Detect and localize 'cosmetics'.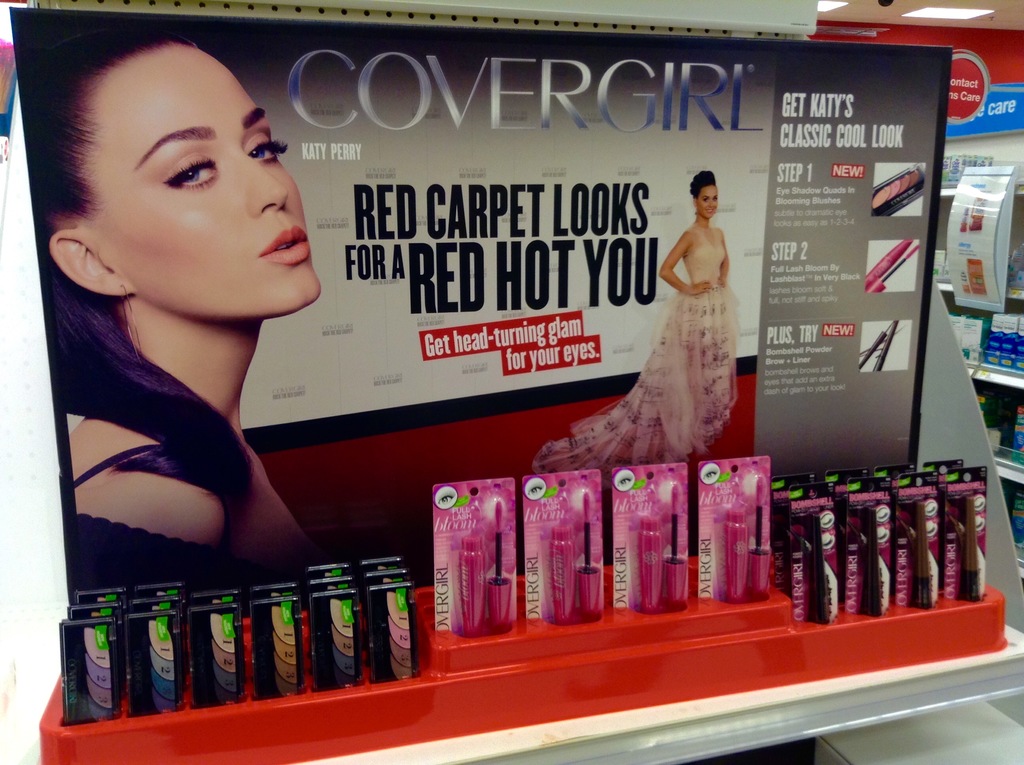
Localized at [614, 483, 697, 615].
